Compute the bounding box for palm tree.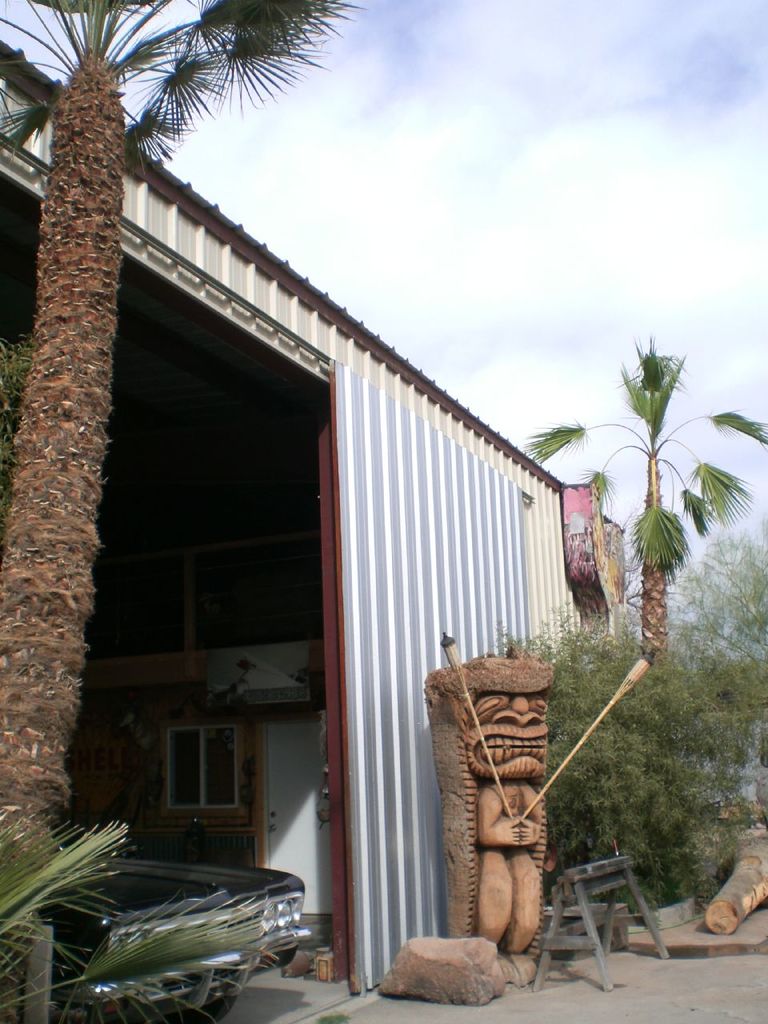
[519, 330, 767, 666].
